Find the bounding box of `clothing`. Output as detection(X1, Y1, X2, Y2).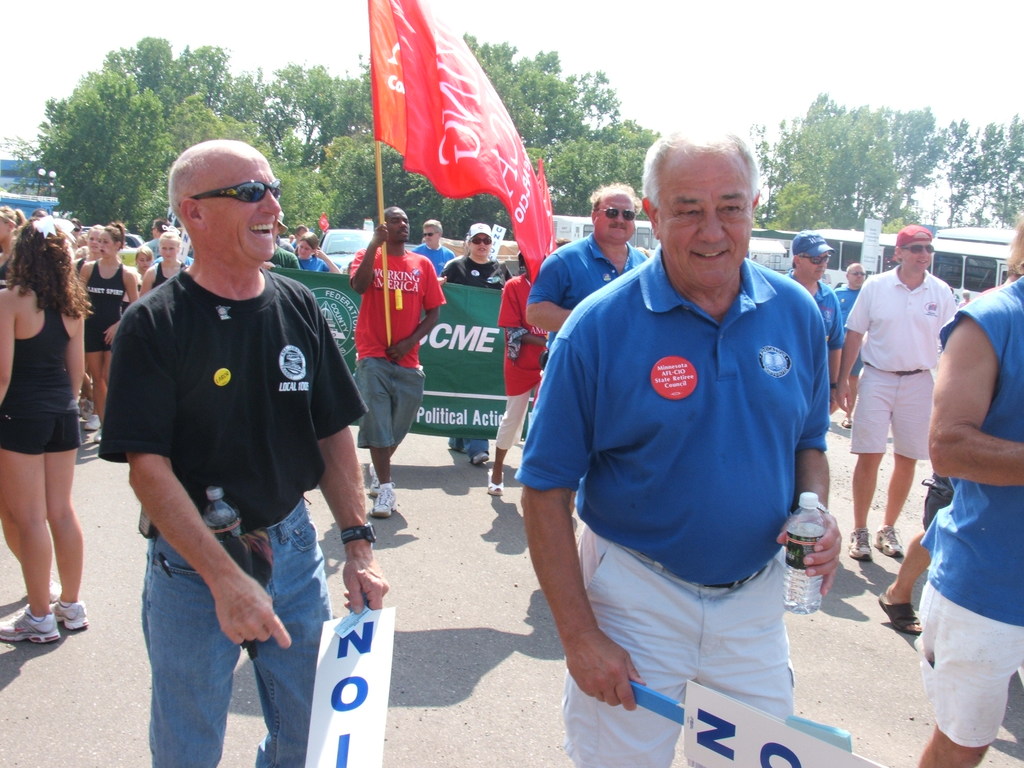
detection(909, 268, 1023, 765).
